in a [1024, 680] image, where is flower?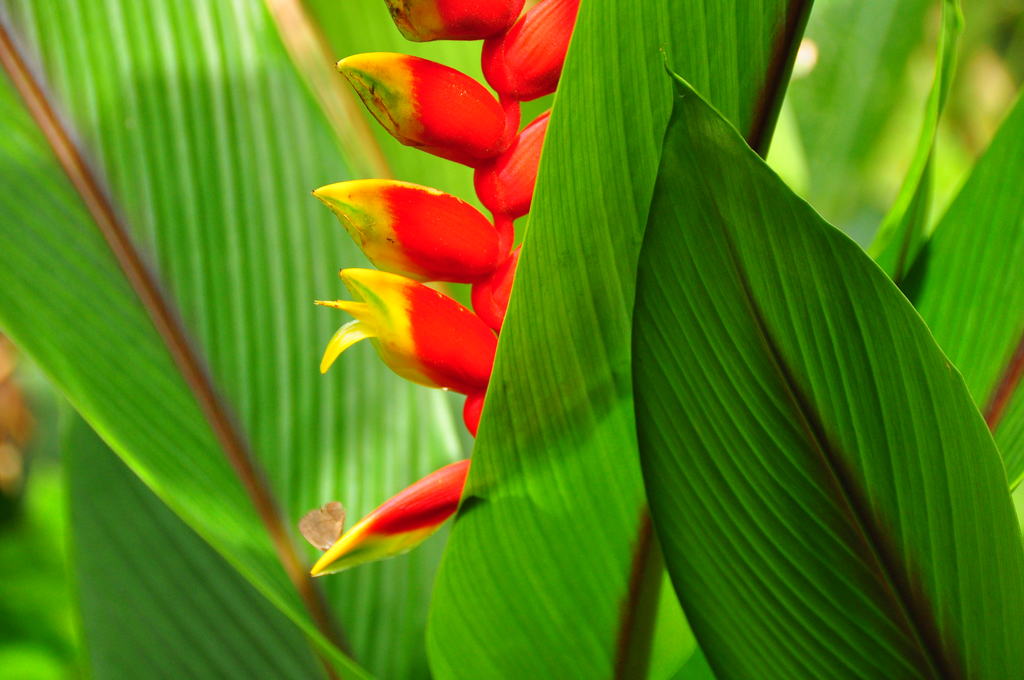
detection(380, 0, 524, 40).
